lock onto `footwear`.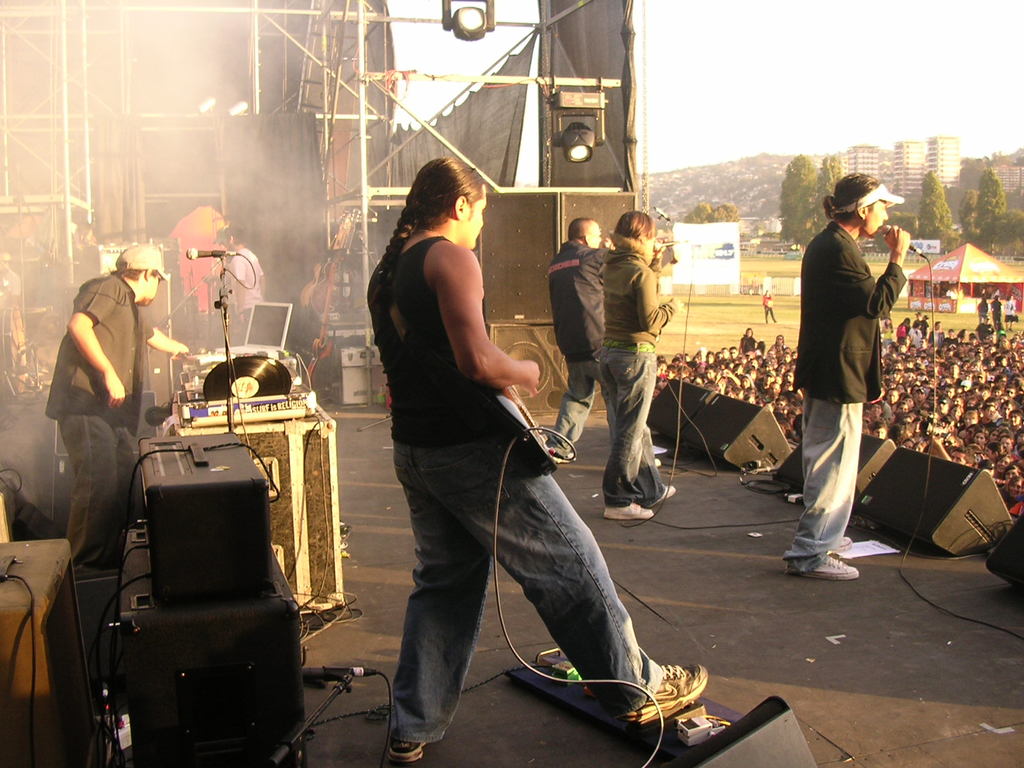
Locked: 786/535/858/581.
